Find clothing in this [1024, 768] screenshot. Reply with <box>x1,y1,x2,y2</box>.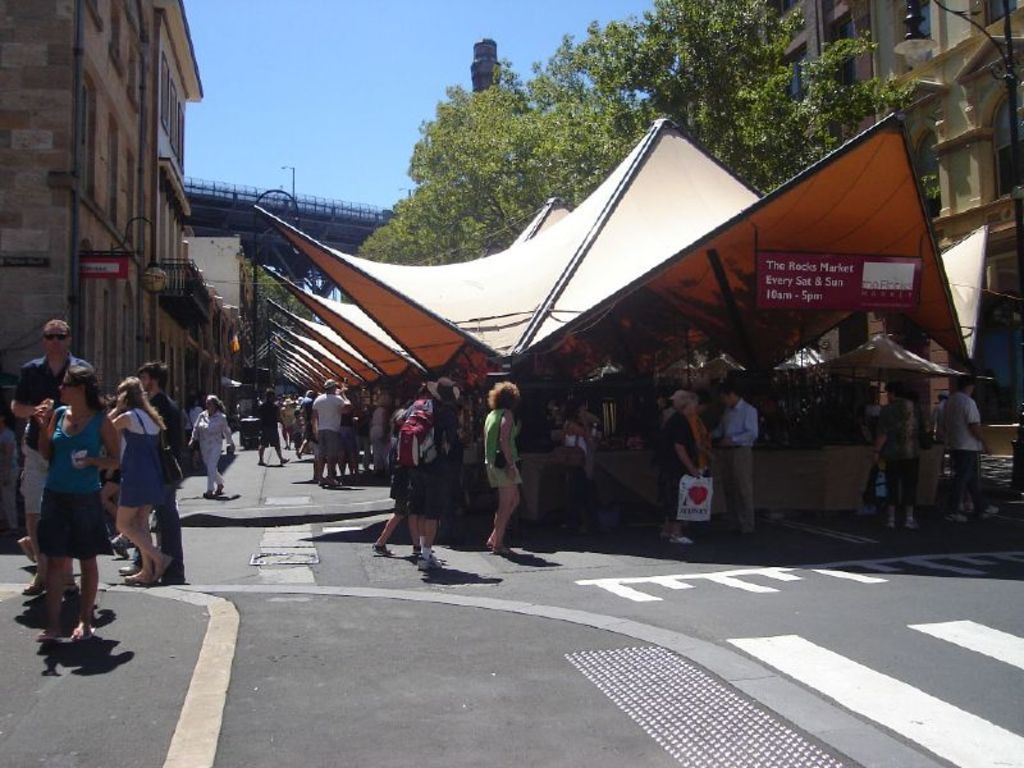
<box>280,399,298,436</box>.
